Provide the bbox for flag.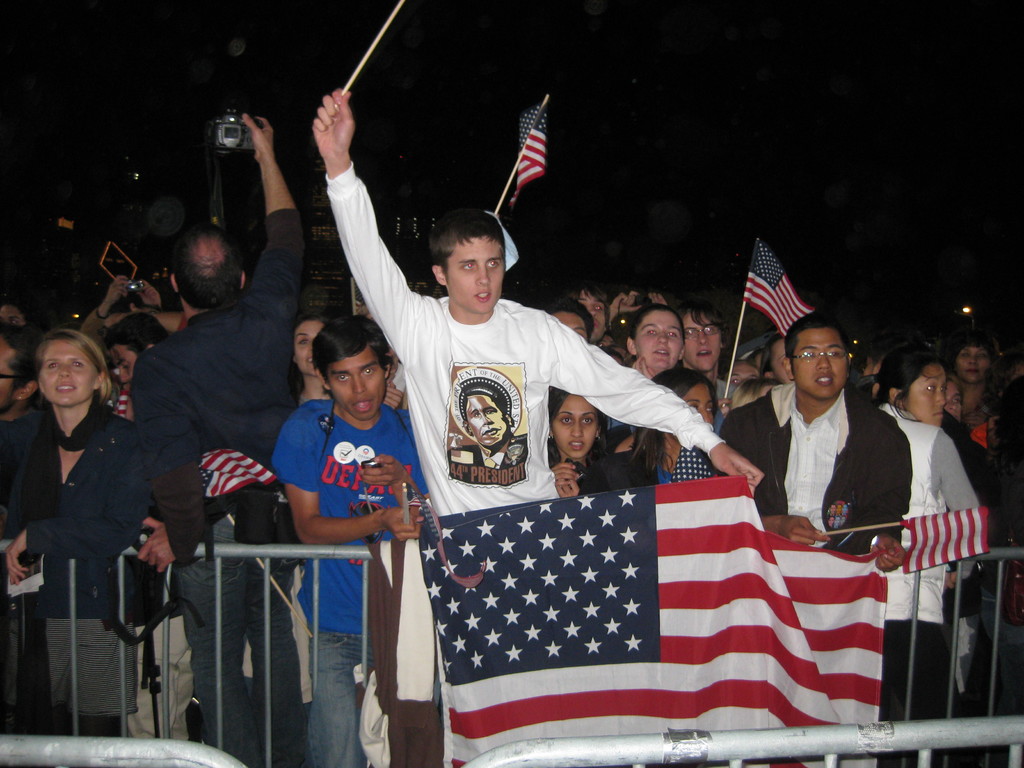
select_region(201, 450, 271, 503).
